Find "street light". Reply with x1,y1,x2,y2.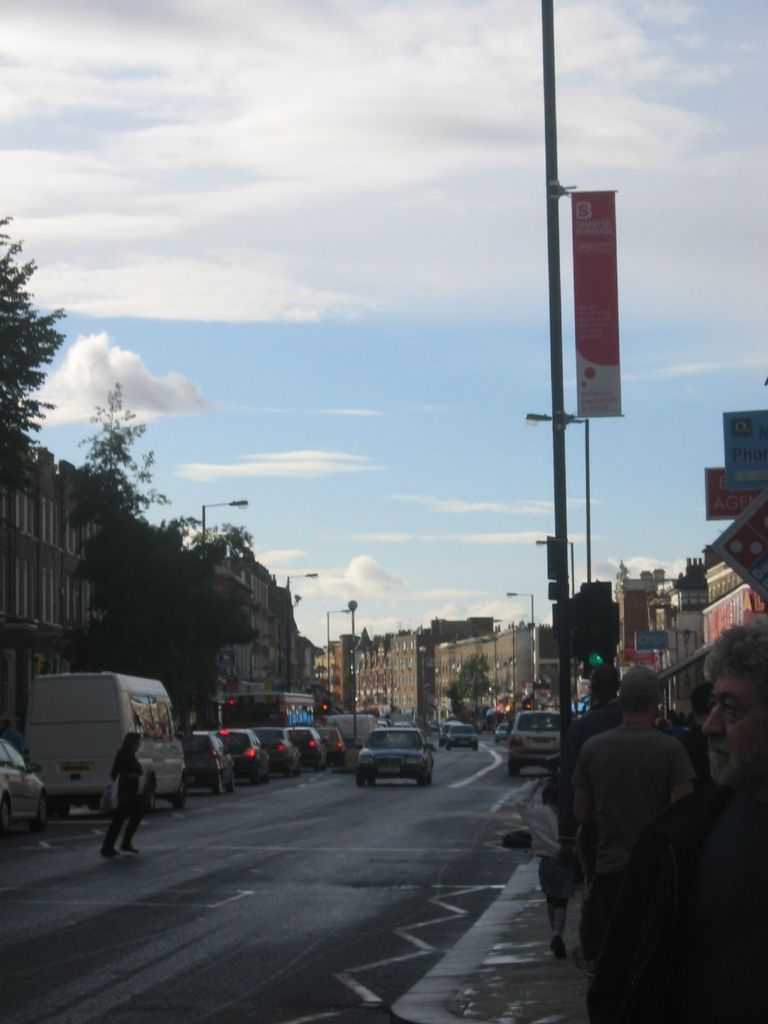
282,568,319,694.
